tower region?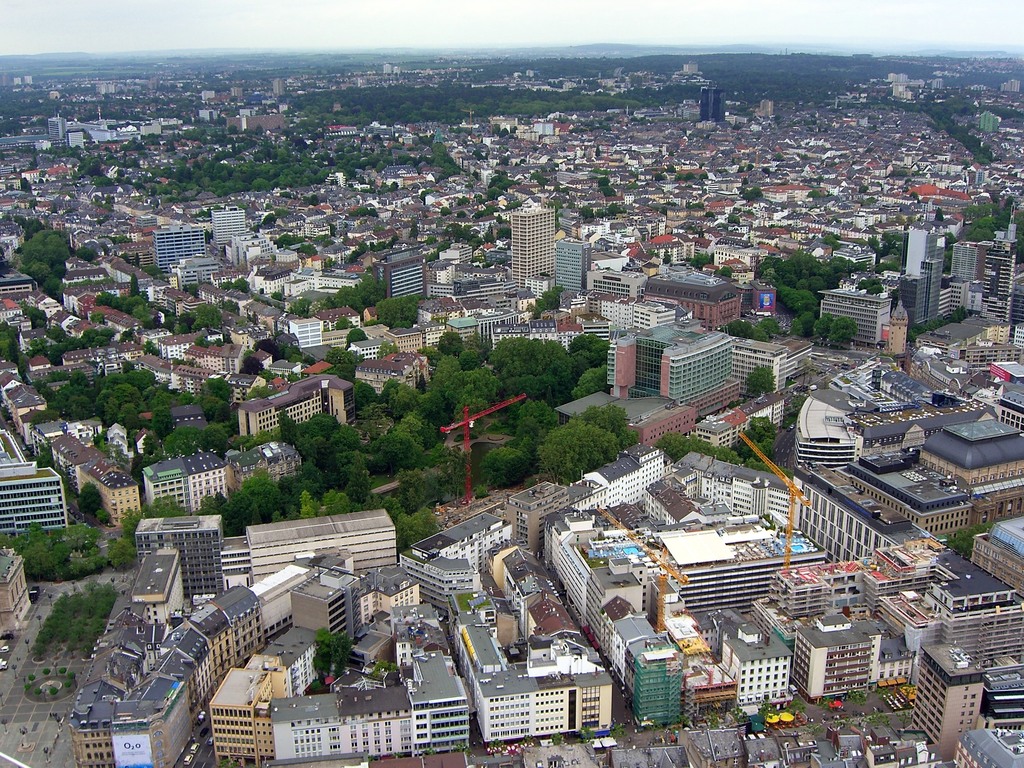
bbox=(616, 633, 675, 729)
